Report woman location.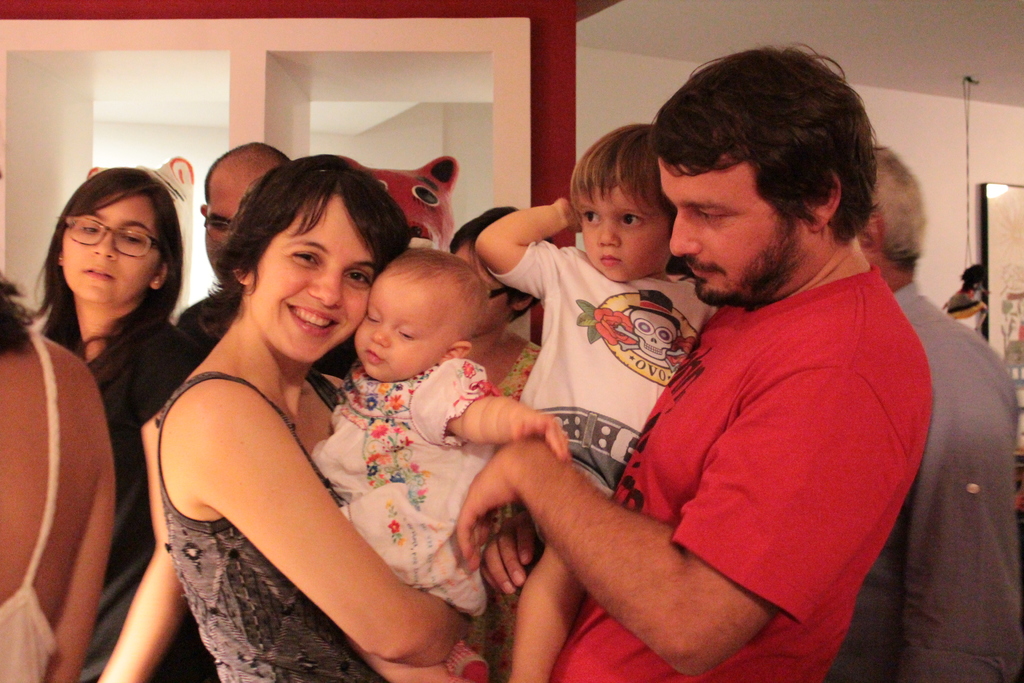
Report: x1=141, y1=139, x2=422, y2=680.
